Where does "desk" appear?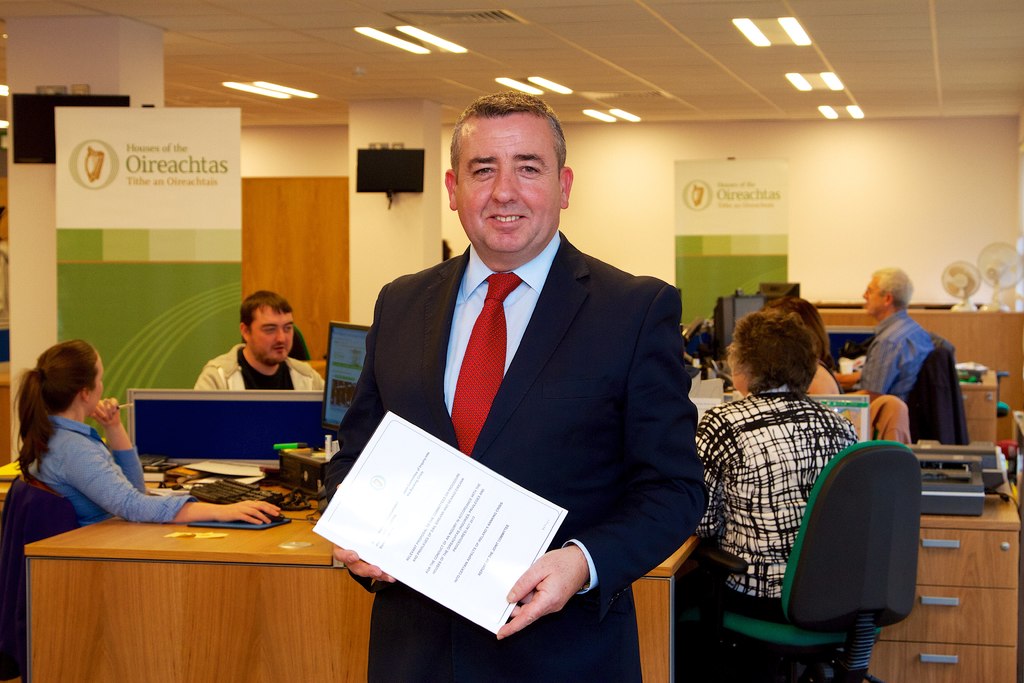
Appears at [4, 429, 442, 675].
